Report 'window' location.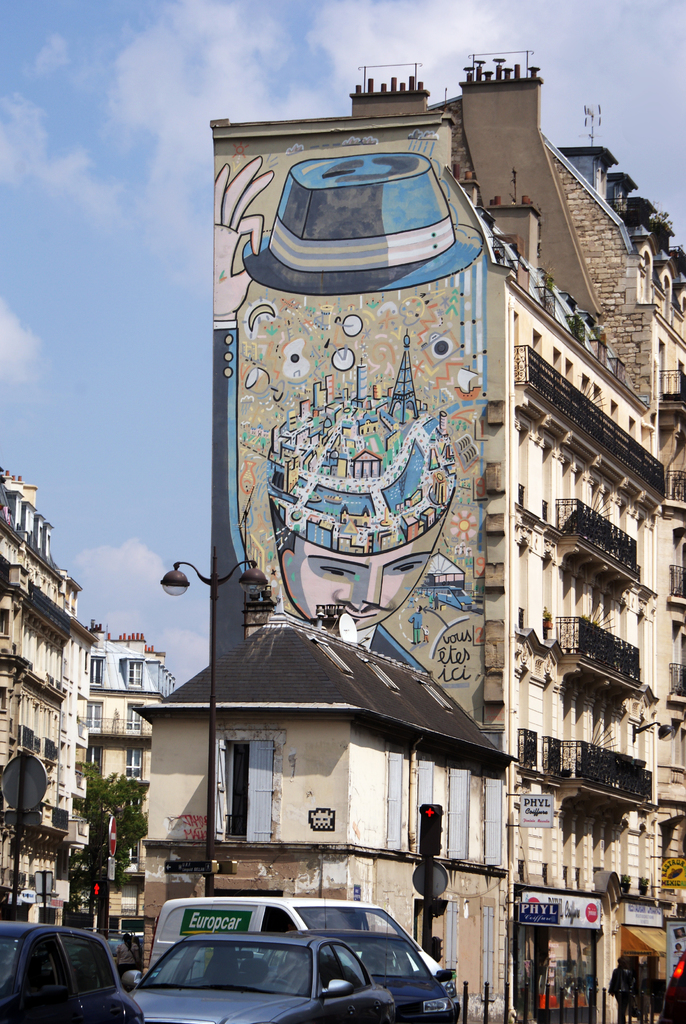
Report: [x1=88, y1=746, x2=101, y2=772].
